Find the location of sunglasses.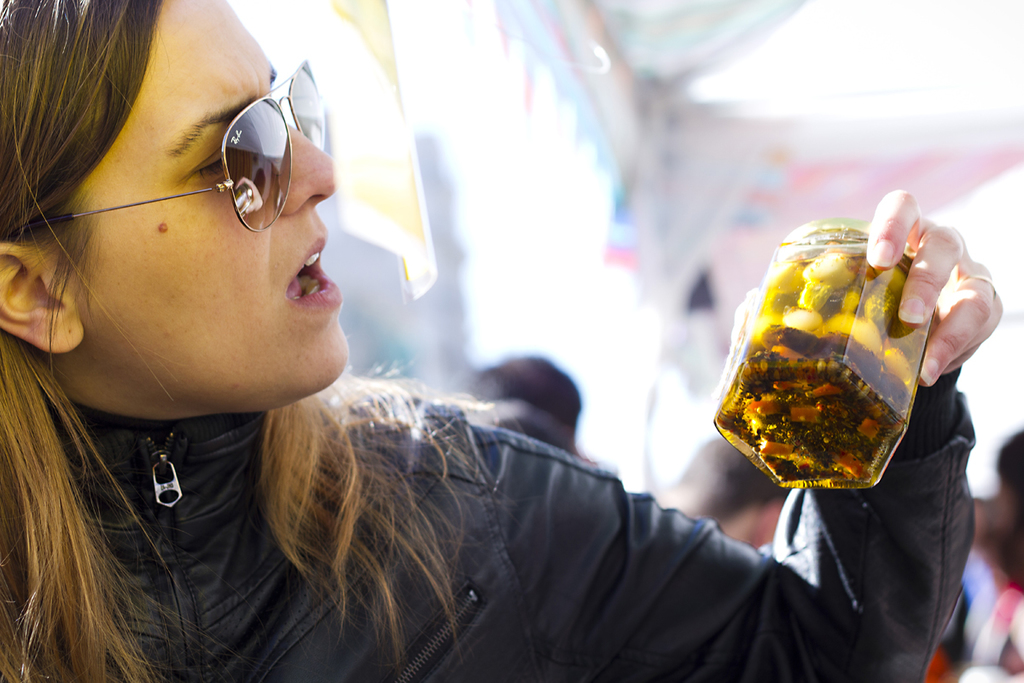
Location: (7,58,332,234).
